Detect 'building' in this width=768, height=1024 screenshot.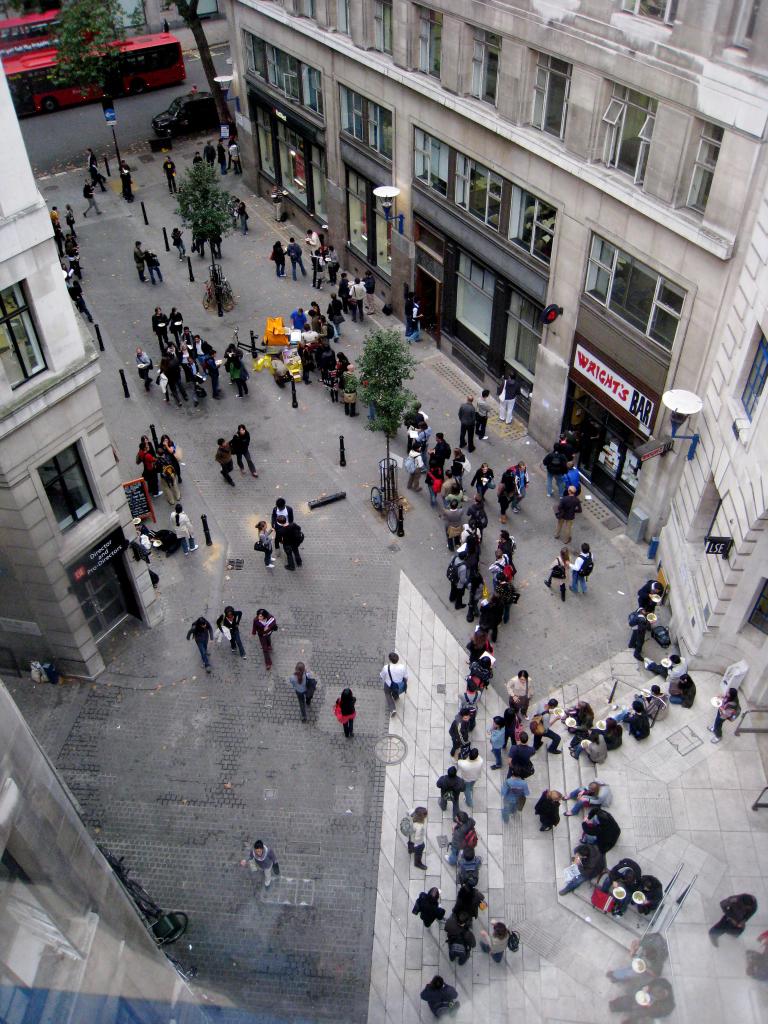
Detection: rect(0, 31, 160, 685).
